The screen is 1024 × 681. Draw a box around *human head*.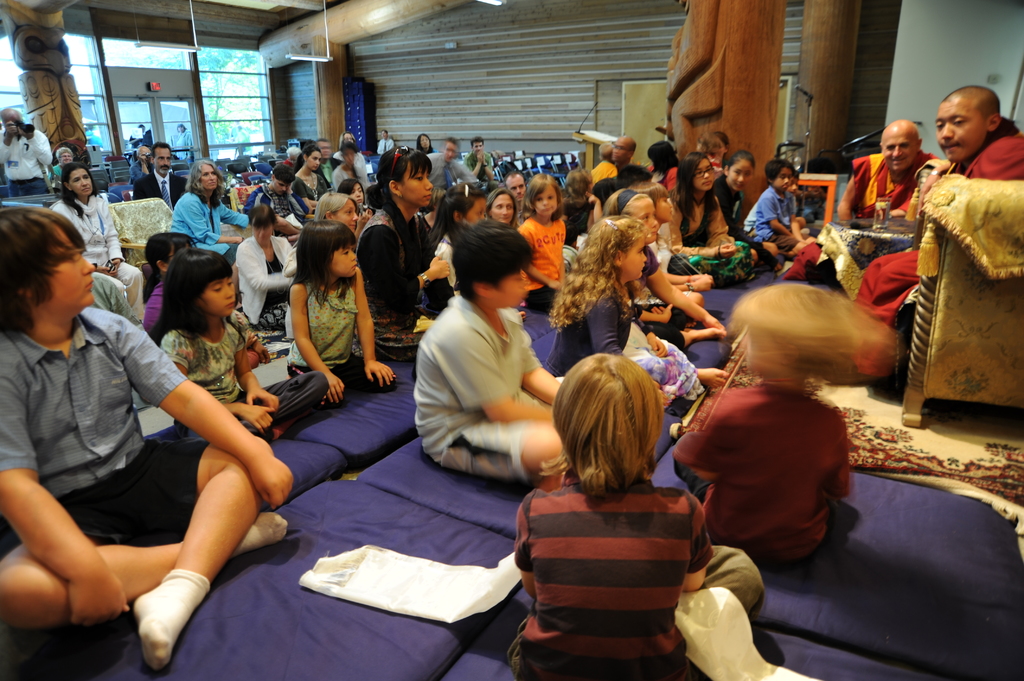
box(602, 183, 662, 241).
